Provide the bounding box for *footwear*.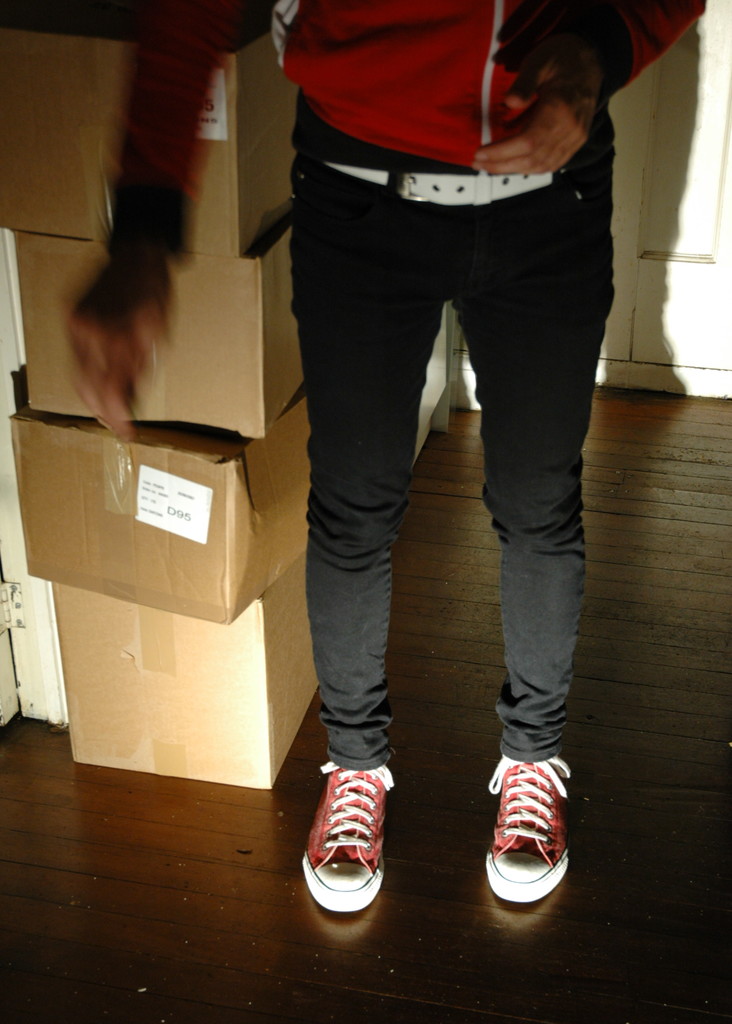
box=[301, 768, 405, 931].
